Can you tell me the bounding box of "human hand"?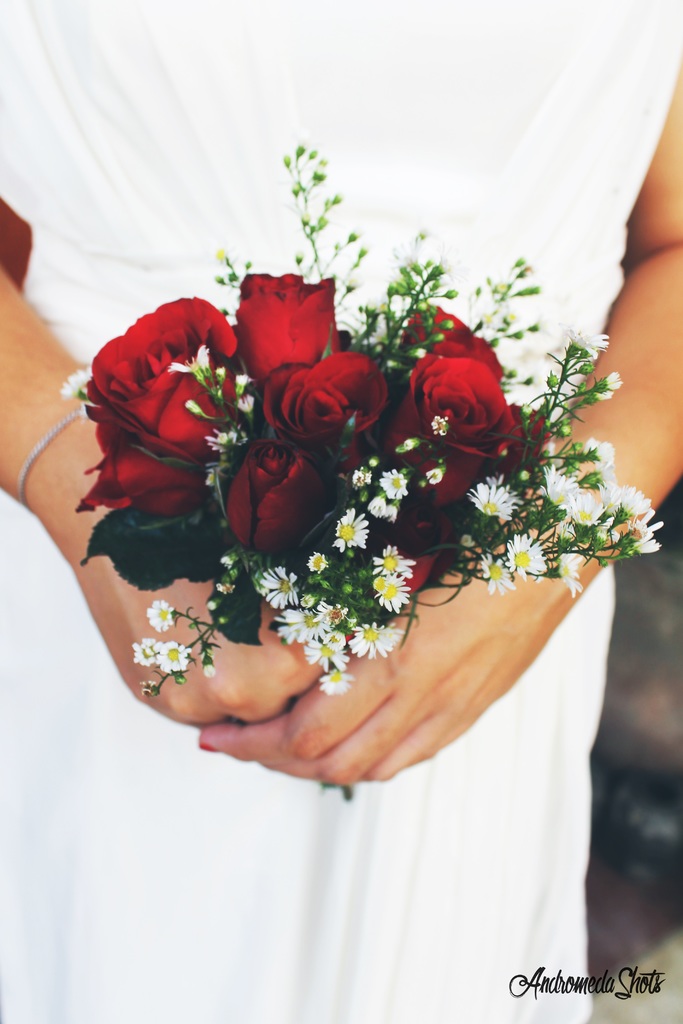
<bbox>199, 537, 555, 785</bbox>.
